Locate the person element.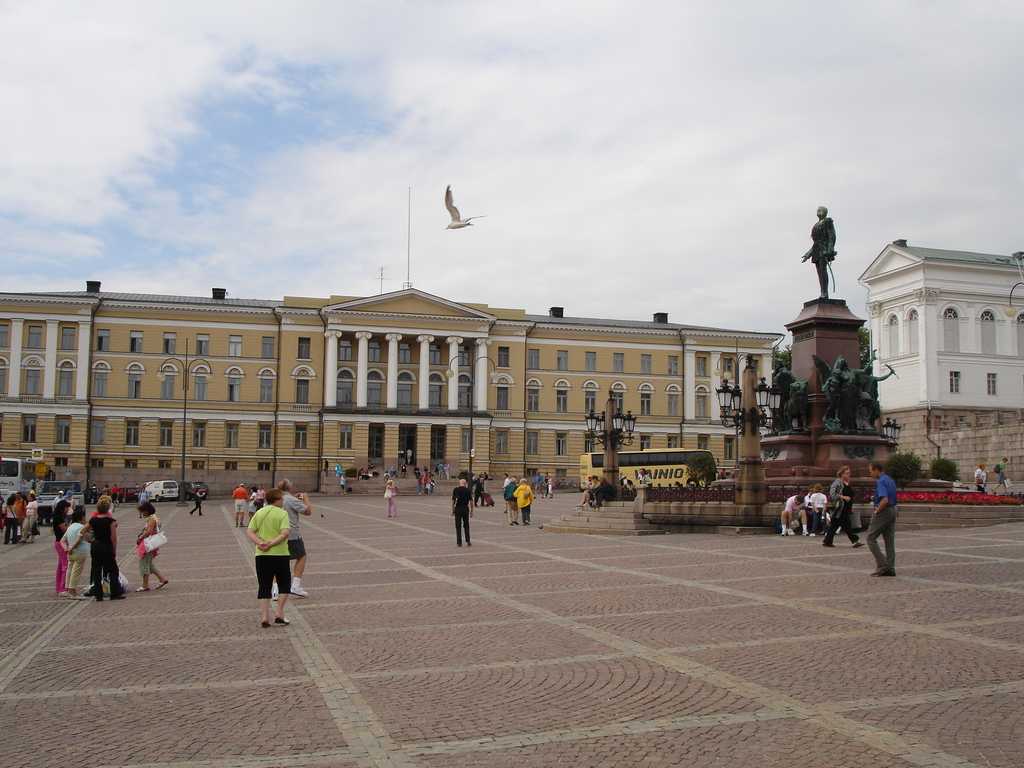
Element bbox: locate(449, 476, 472, 547).
